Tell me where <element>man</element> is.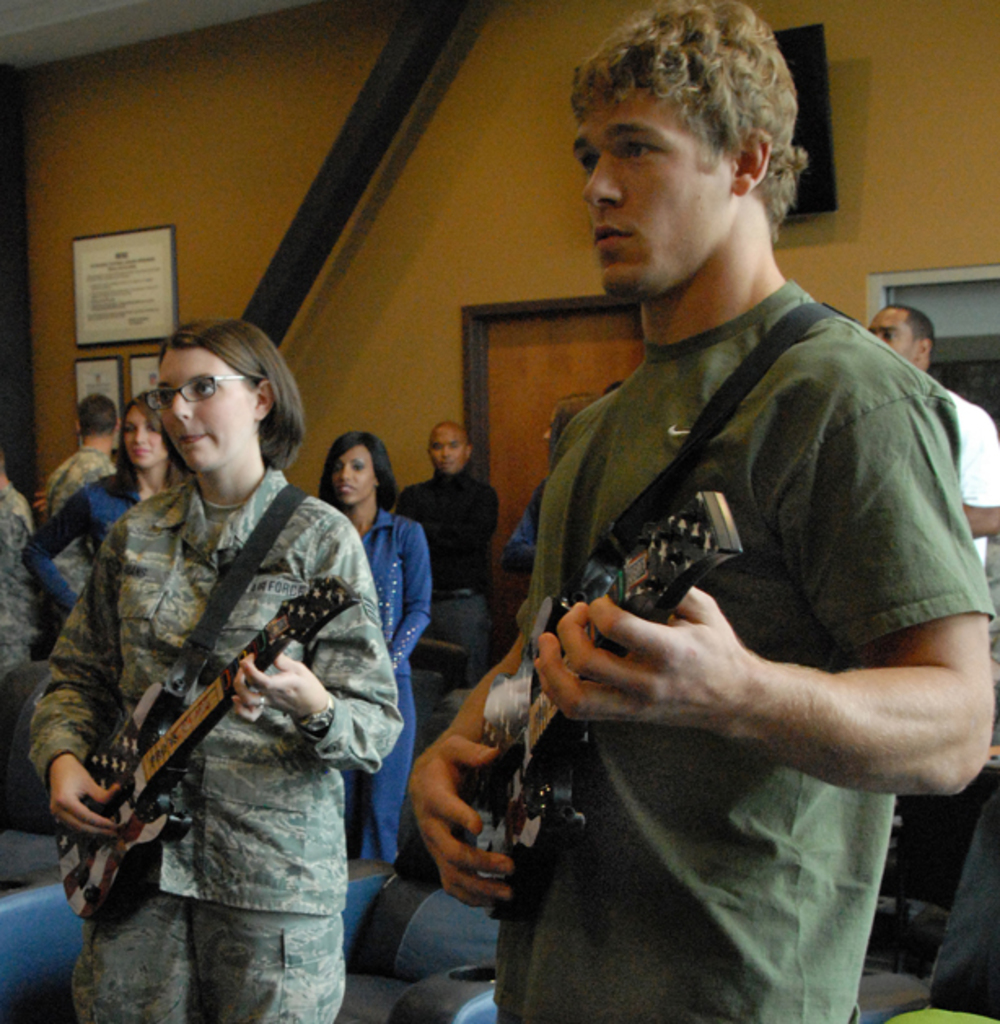
<element>man</element> is at <region>406, 0, 998, 1022</region>.
